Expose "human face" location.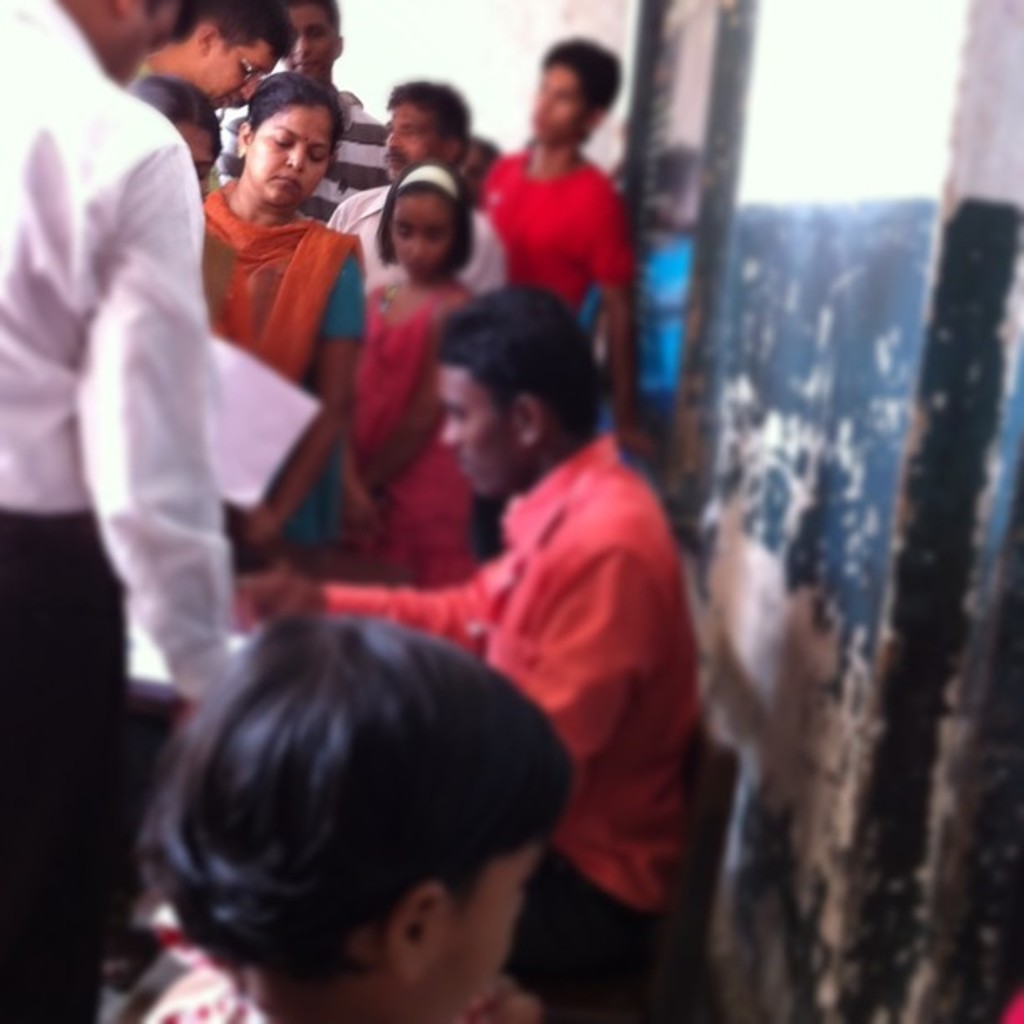
Exposed at box(383, 197, 460, 274).
